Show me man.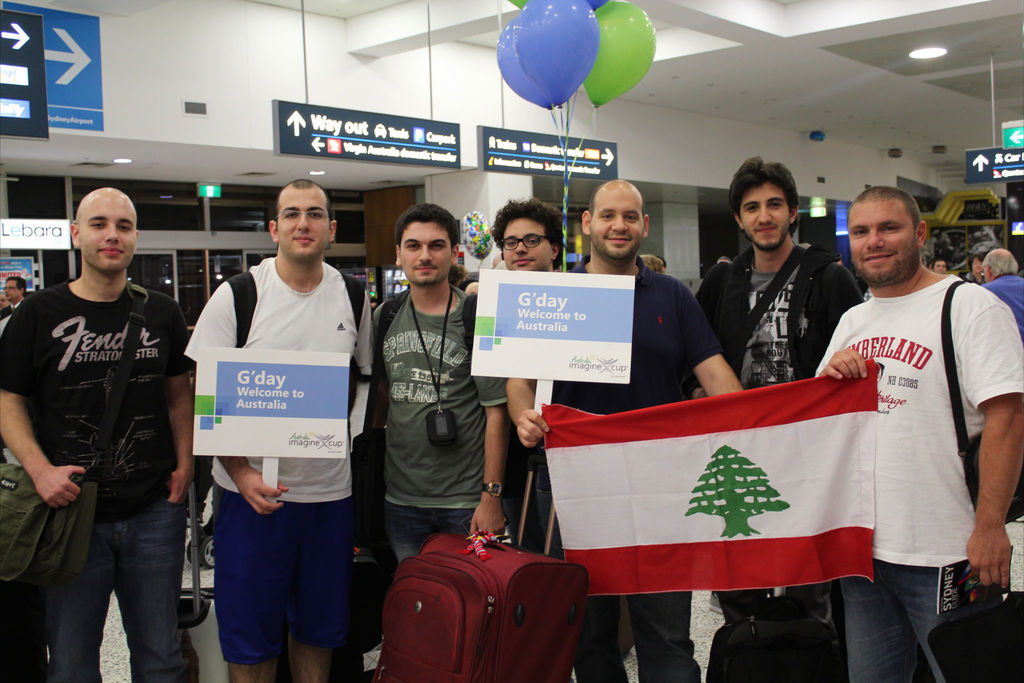
man is here: (left=930, top=255, right=948, bottom=279).
